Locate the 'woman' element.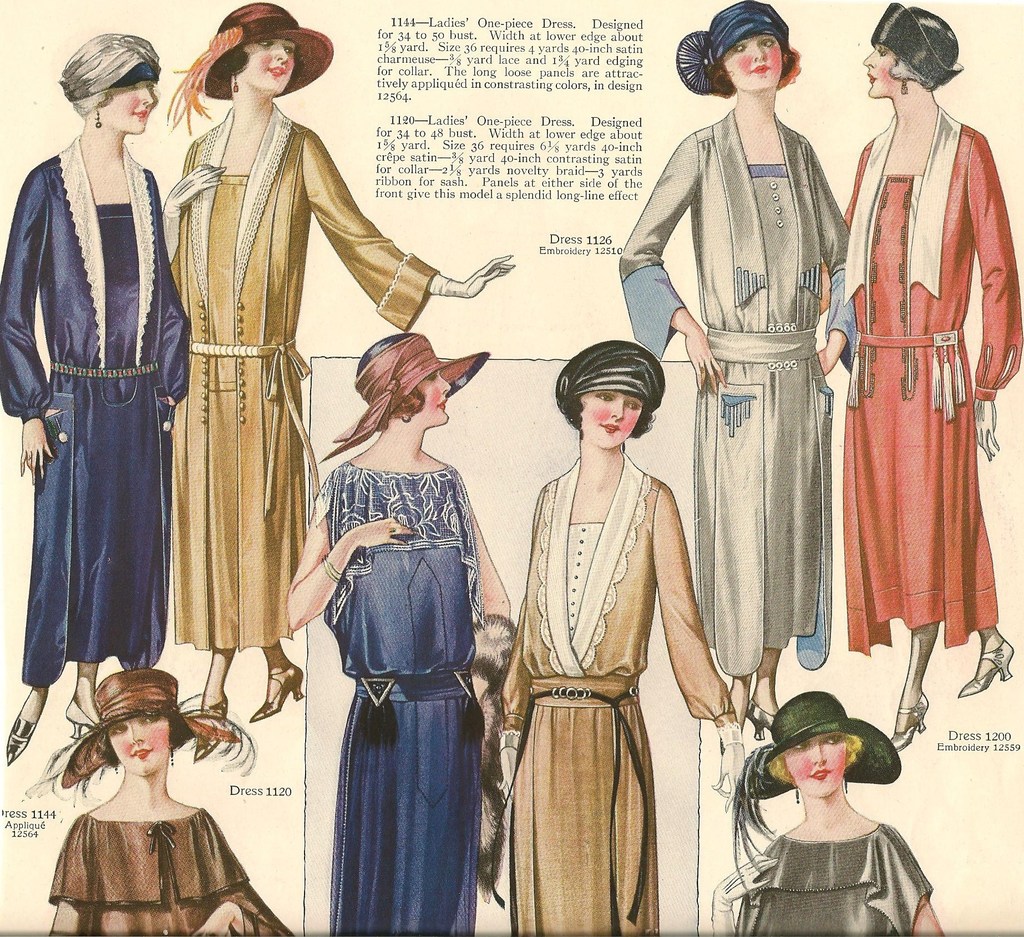
Element bbox: left=714, top=687, right=948, bottom=936.
